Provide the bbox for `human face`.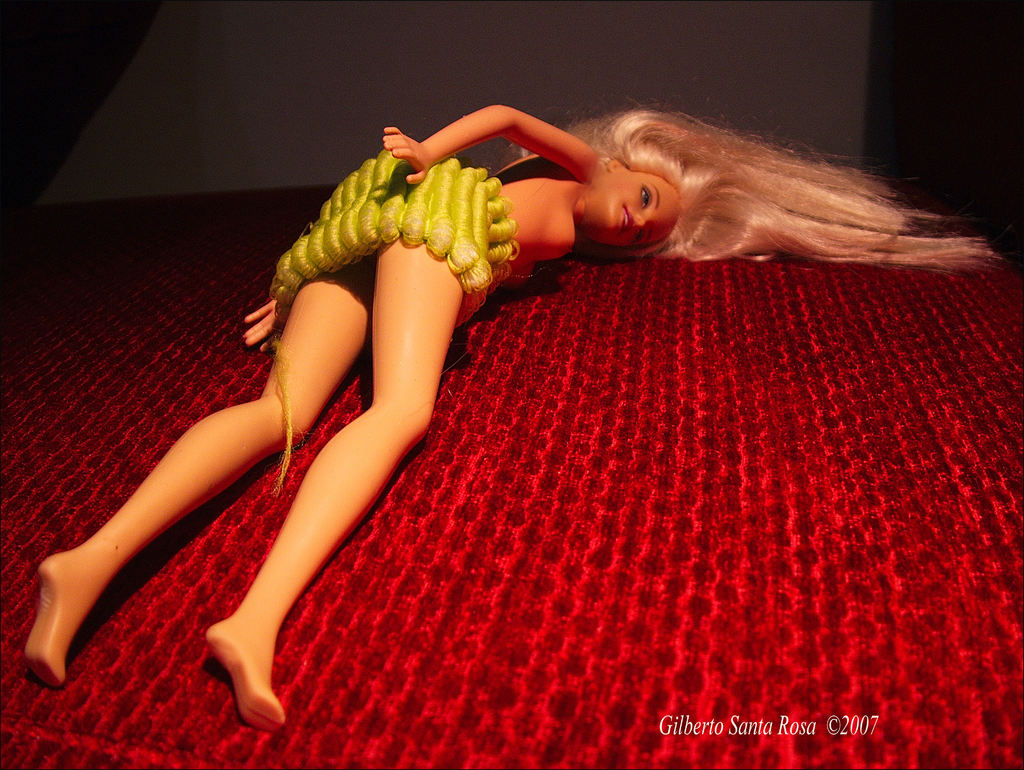
596 164 682 247.
